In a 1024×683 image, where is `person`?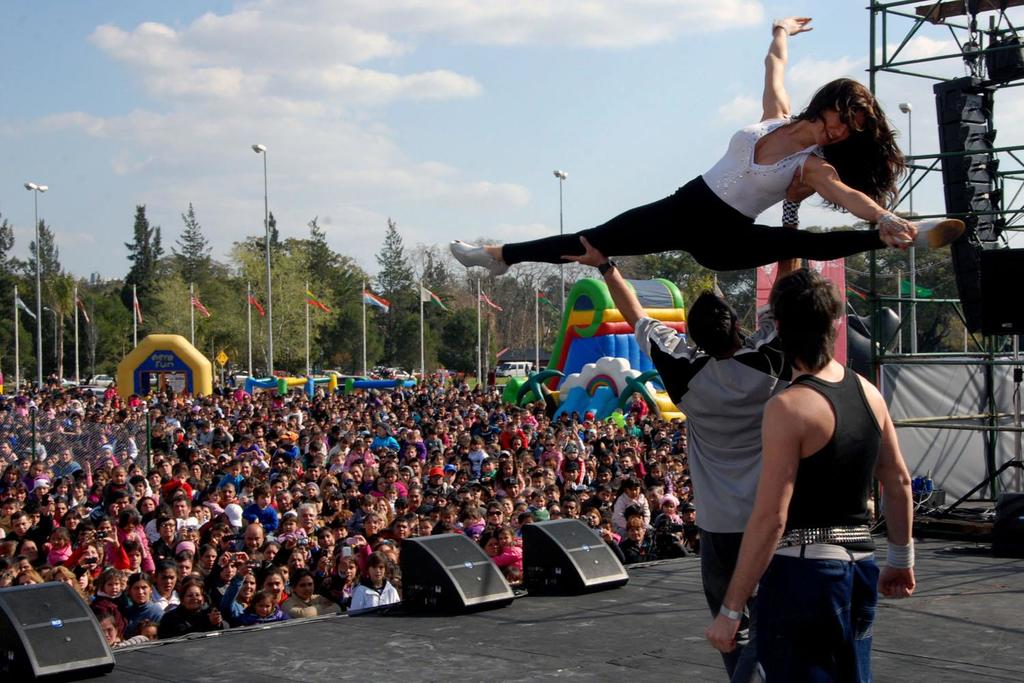
Rect(493, 529, 522, 566).
